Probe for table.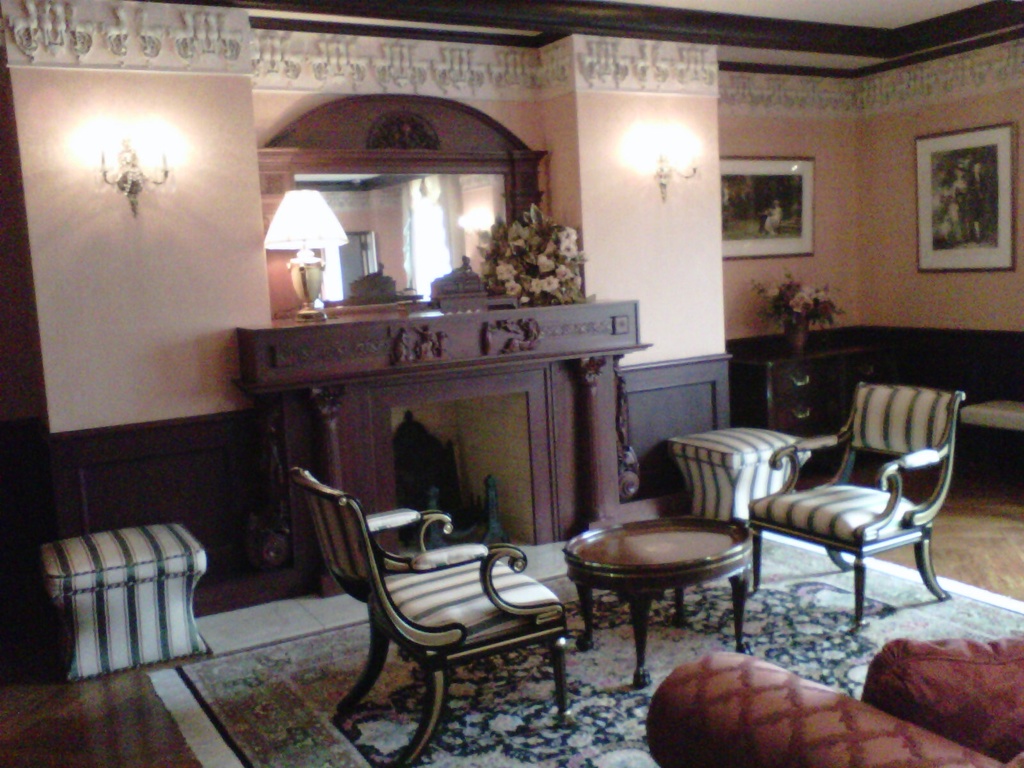
Probe result: {"left": 42, "top": 519, "right": 211, "bottom": 687}.
